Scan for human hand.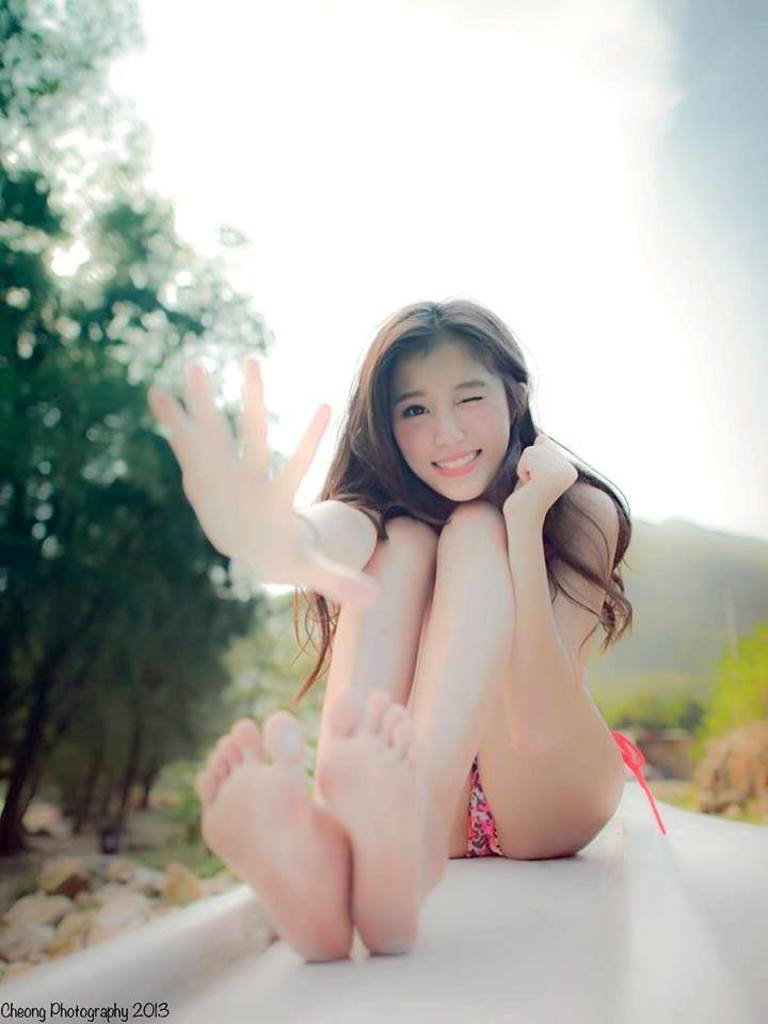
Scan result: l=140, t=357, r=373, b=609.
